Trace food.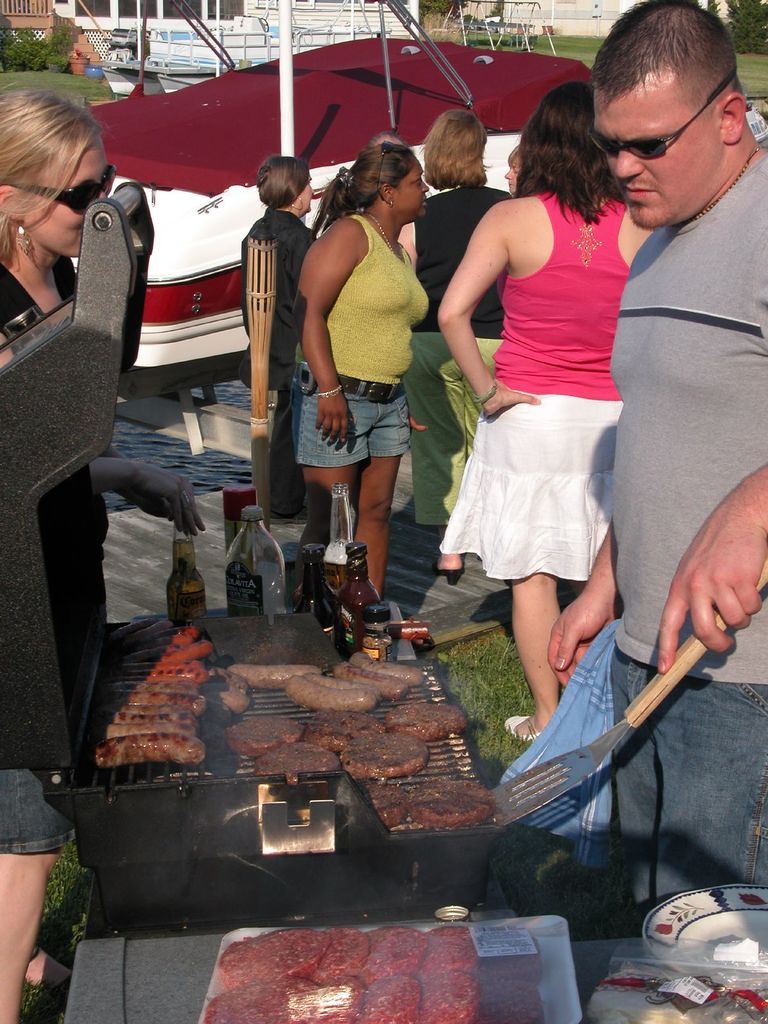
Traced to 331, 661, 408, 700.
